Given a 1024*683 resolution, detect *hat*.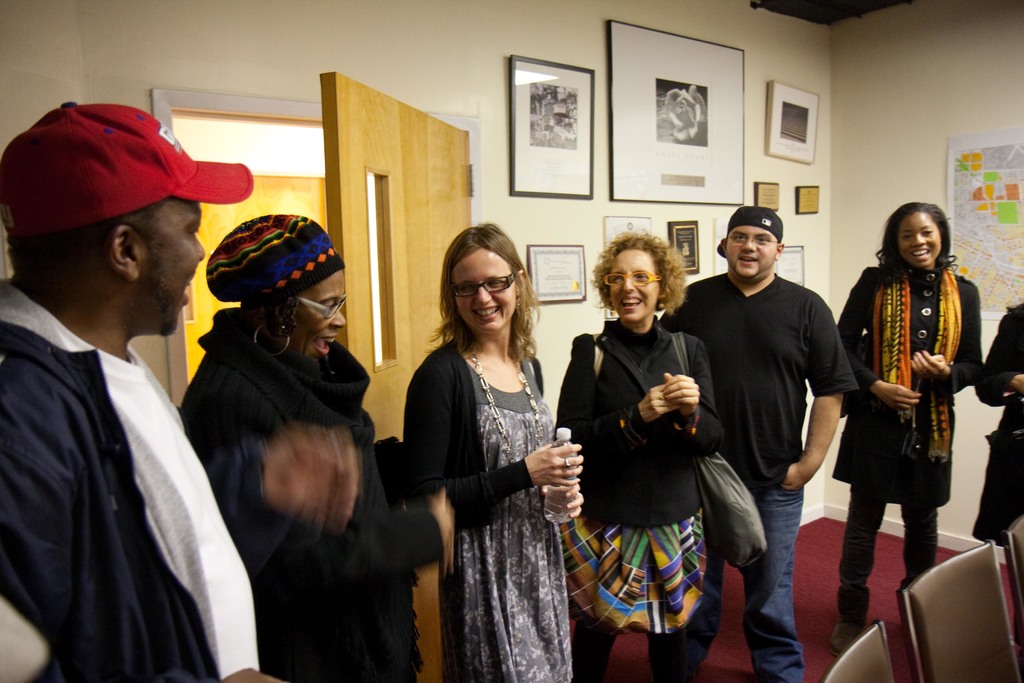
{"left": 715, "top": 206, "right": 781, "bottom": 258}.
